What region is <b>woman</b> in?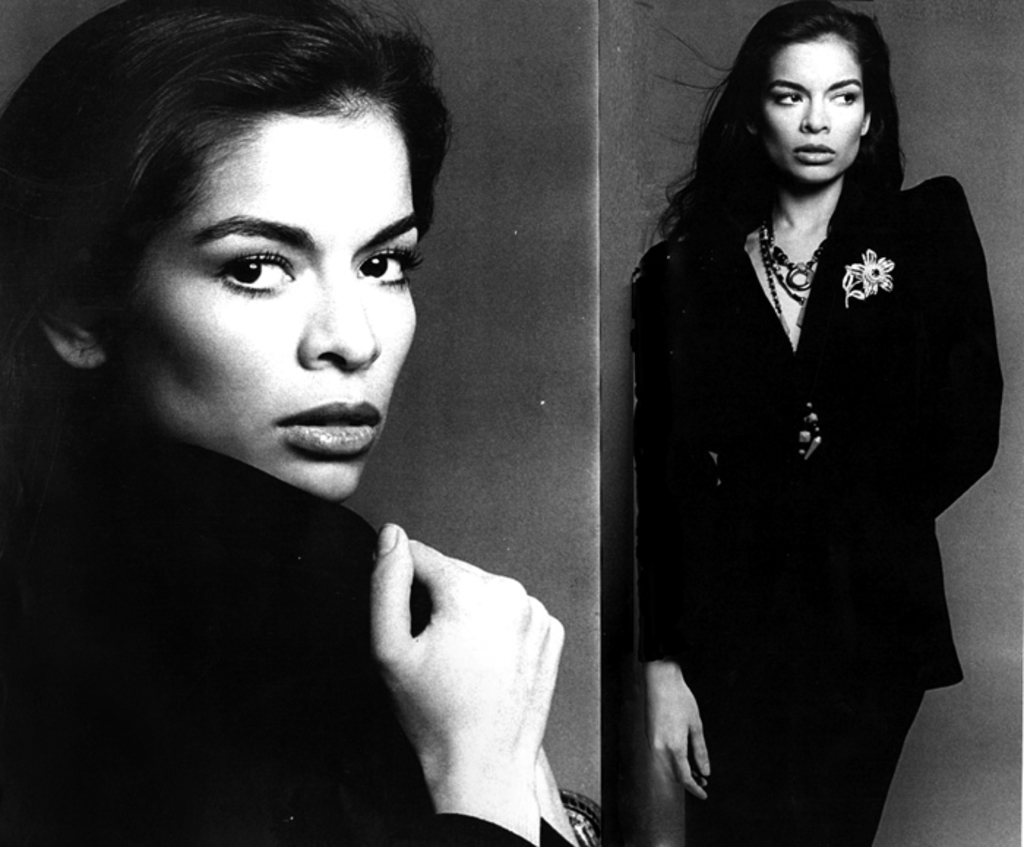
0,0,576,846.
